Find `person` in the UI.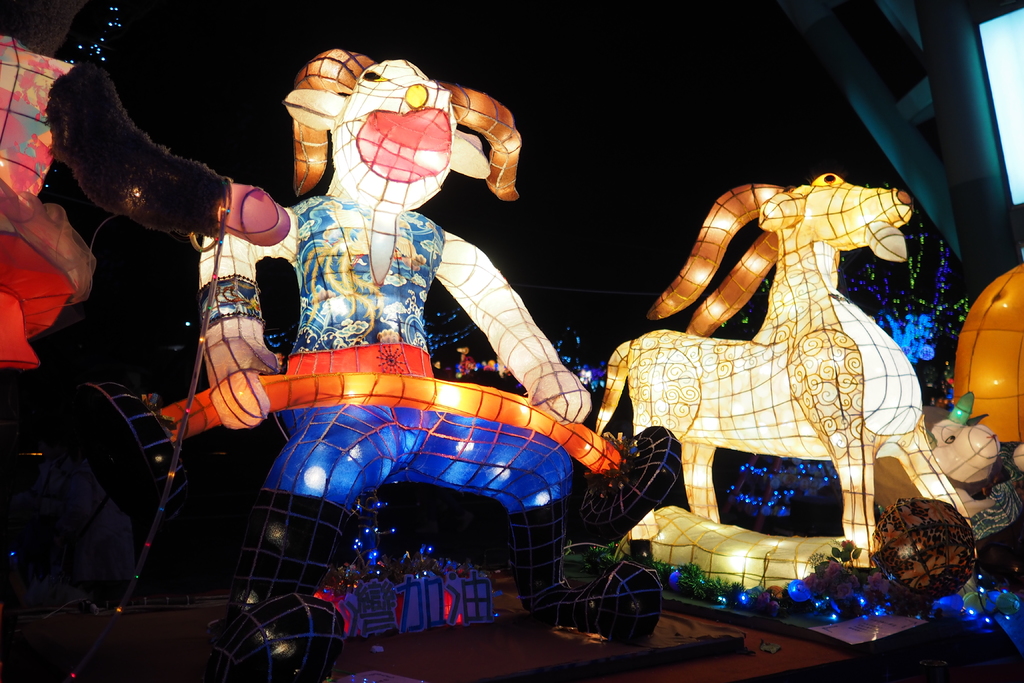
UI element at [x1=148, y1=53, x2=616, y2=618].
